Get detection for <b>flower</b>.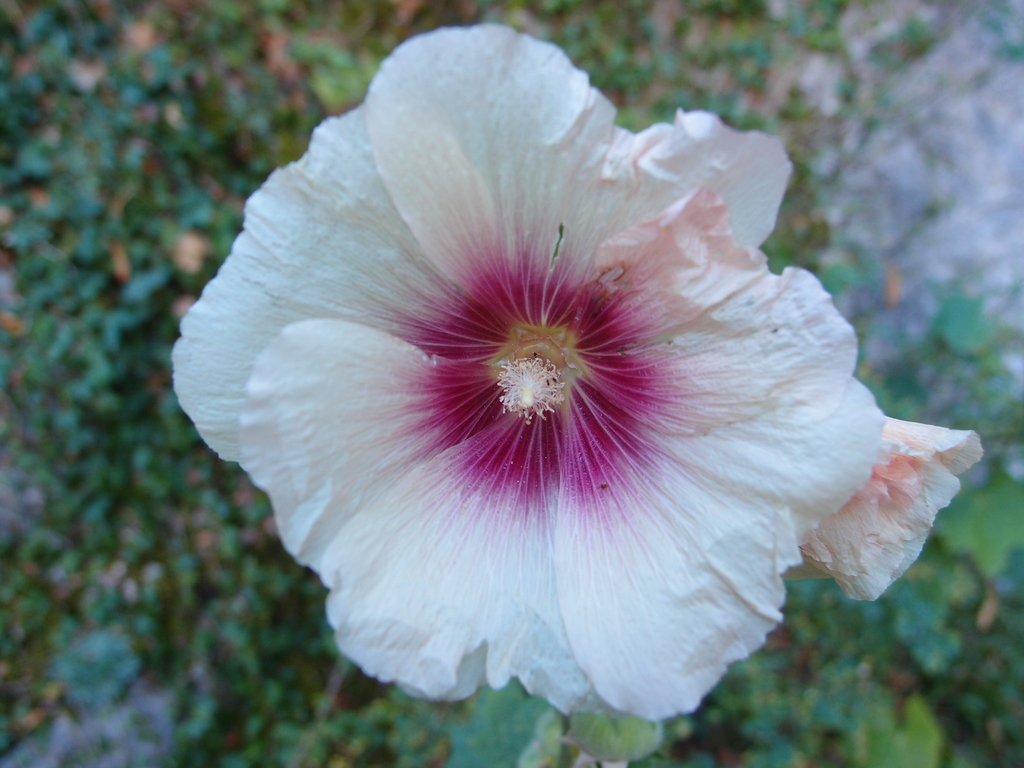
Detection: crop(178, 38, 929, 724).
